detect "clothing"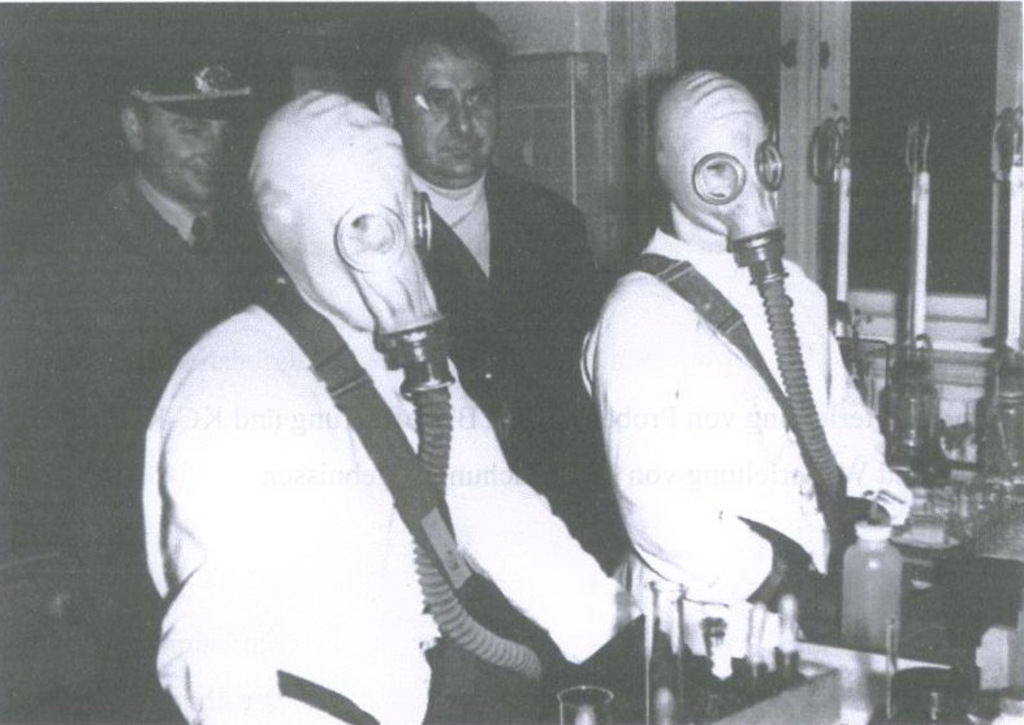
left=138, top=275, right=644, bottom=724
